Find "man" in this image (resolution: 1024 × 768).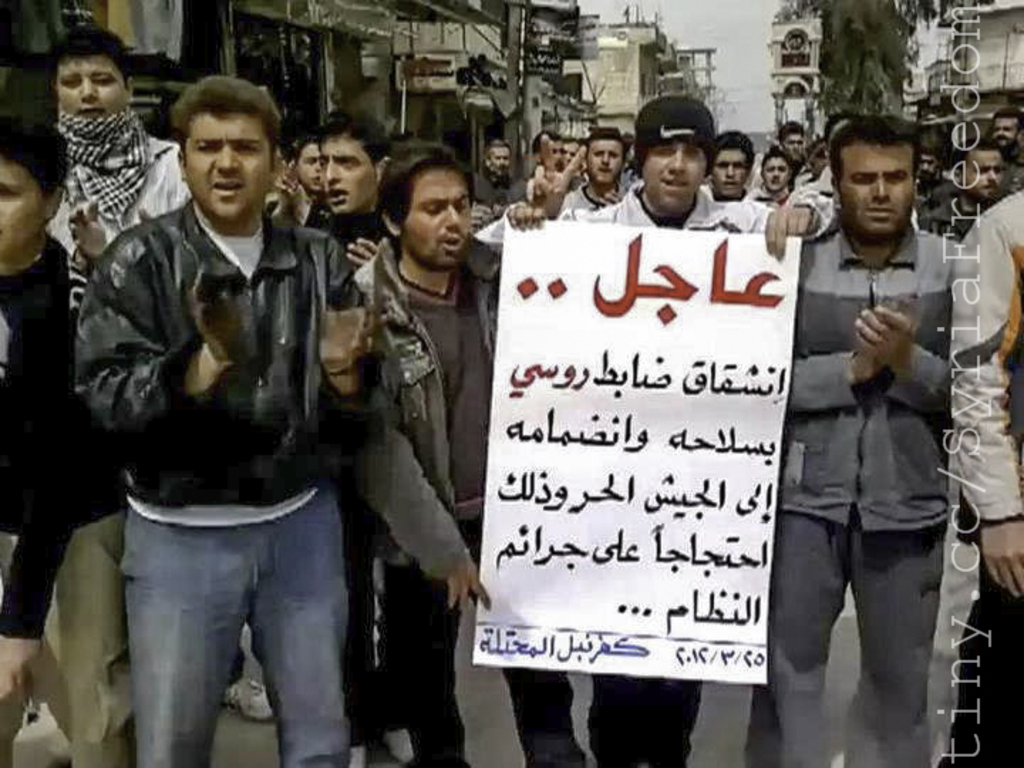
region(623, 131, 641, 191).
